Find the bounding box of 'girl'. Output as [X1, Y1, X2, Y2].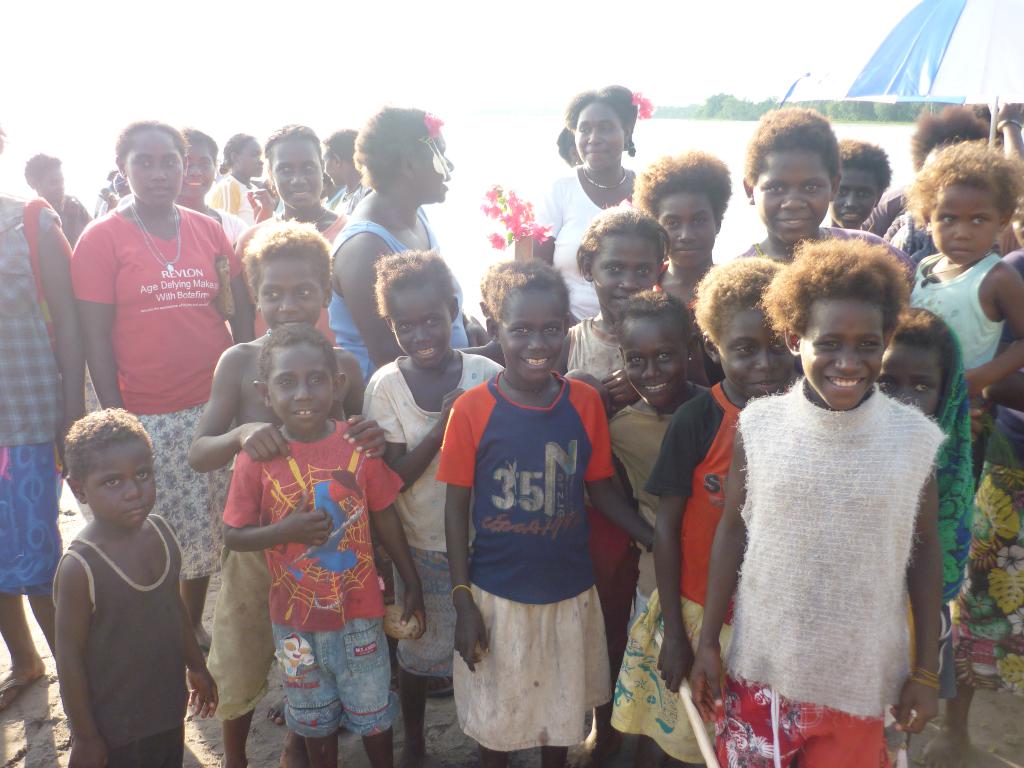
[361, 248, 506, 767].
